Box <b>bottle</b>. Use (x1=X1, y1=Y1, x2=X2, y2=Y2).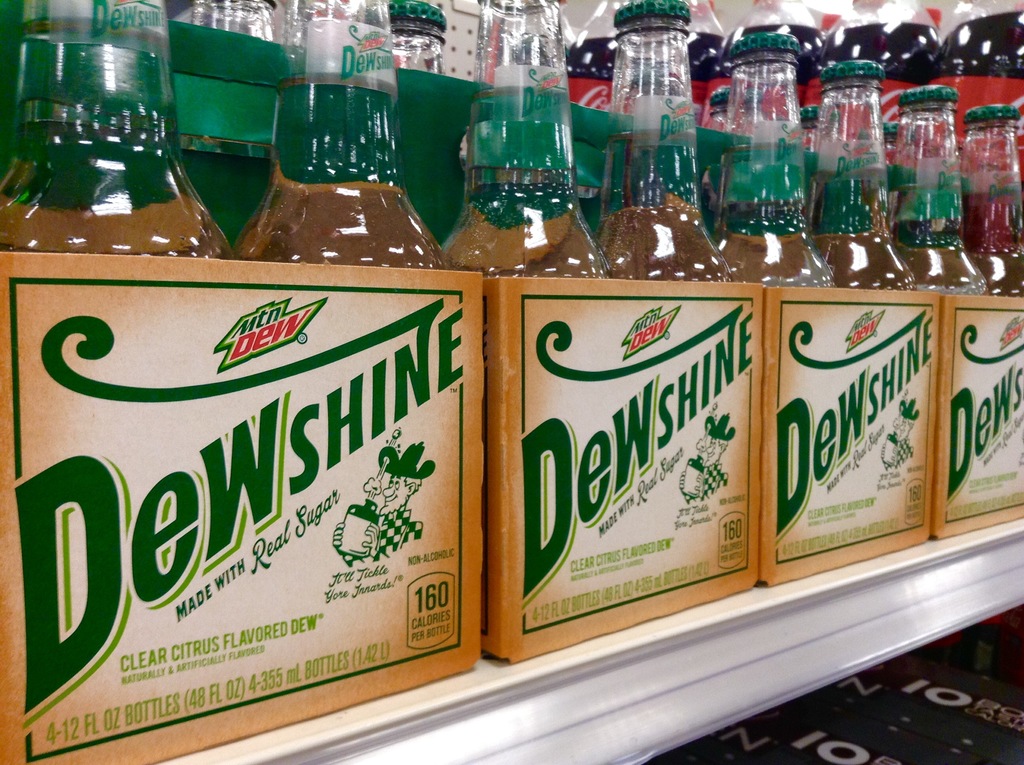
(x1=707, y1=32, x2=838, y2=291).
